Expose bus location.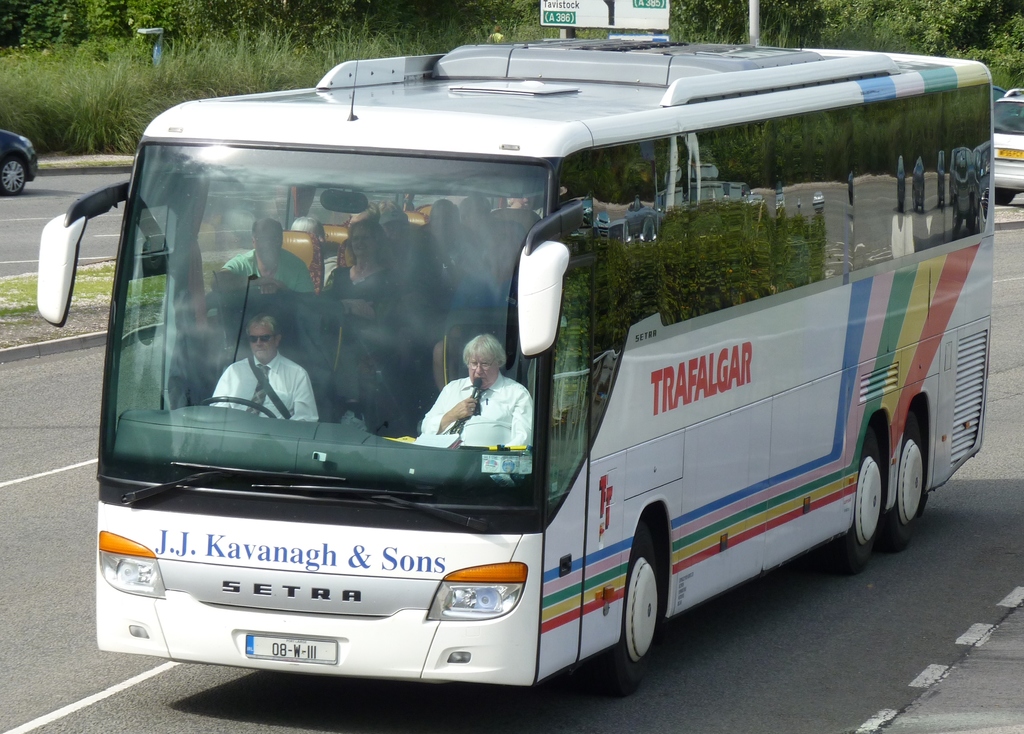
Exposed at rect(31, 37, 991, 693).
